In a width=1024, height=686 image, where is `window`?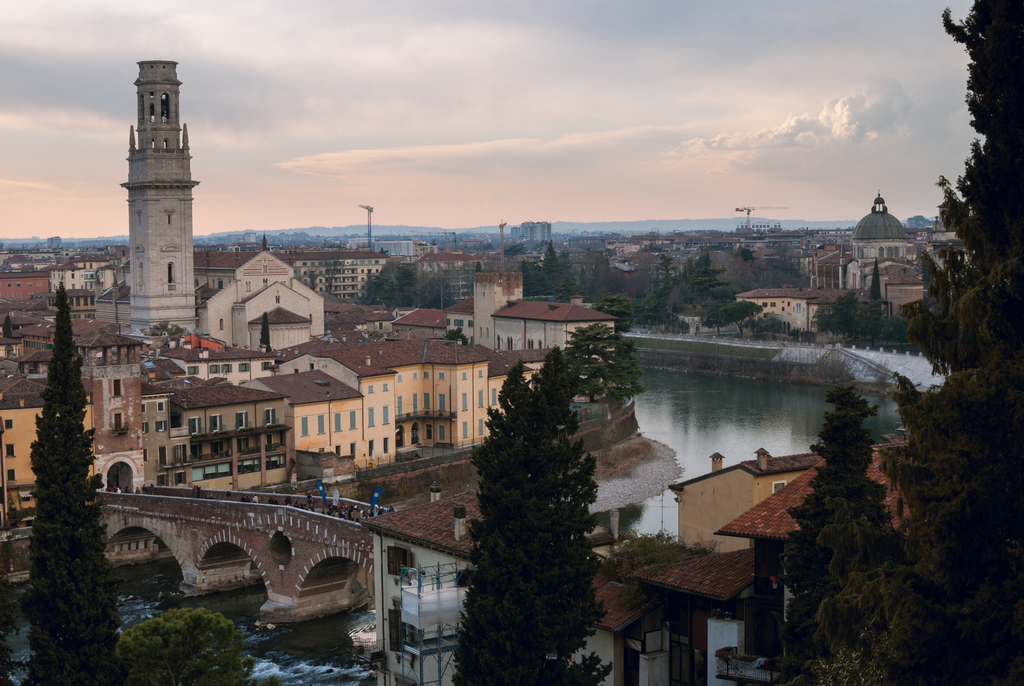
<region>6, 414, 13, 430</region>.
